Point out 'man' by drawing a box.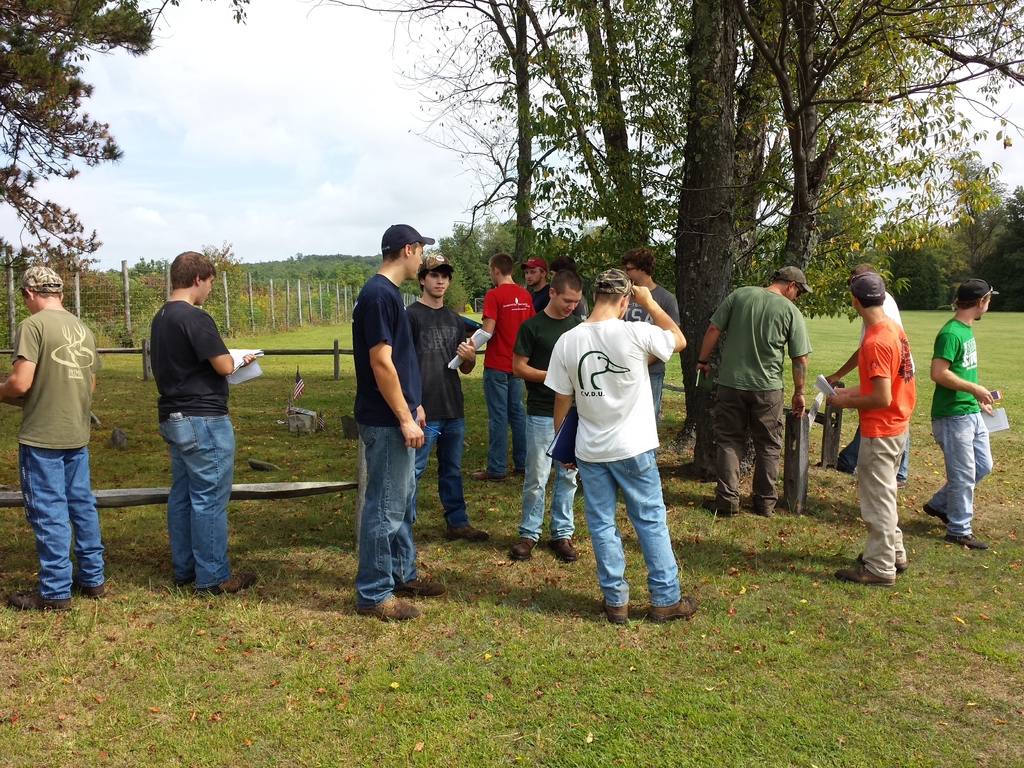
pyautogui.locateOnScreen(935, 282, 998, 558).
